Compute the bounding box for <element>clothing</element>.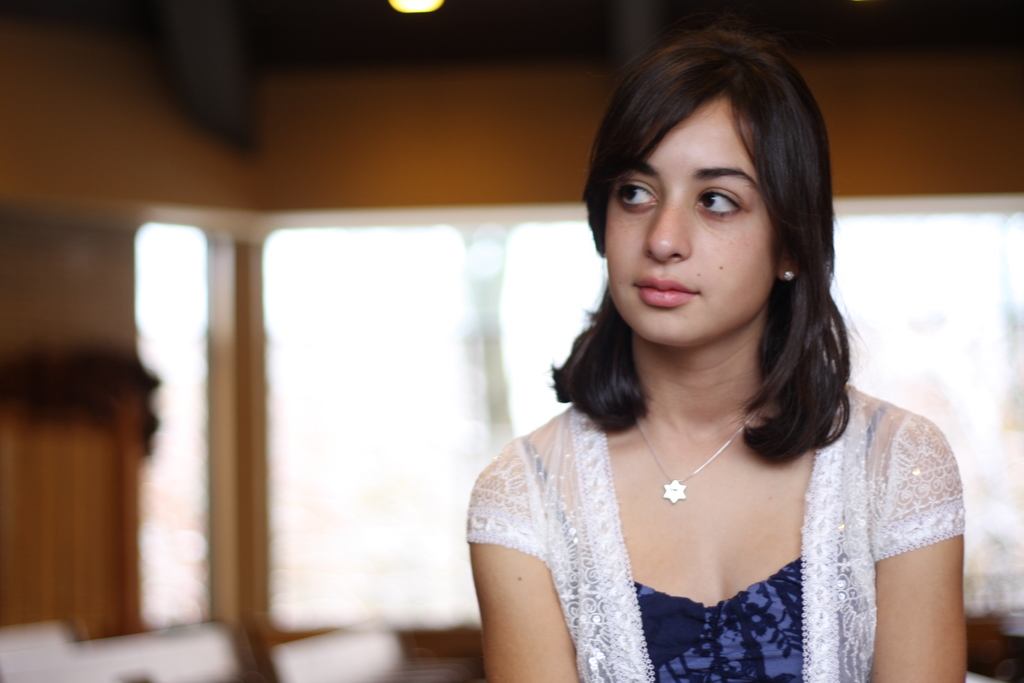
crop(454, 295, 916, 668).
